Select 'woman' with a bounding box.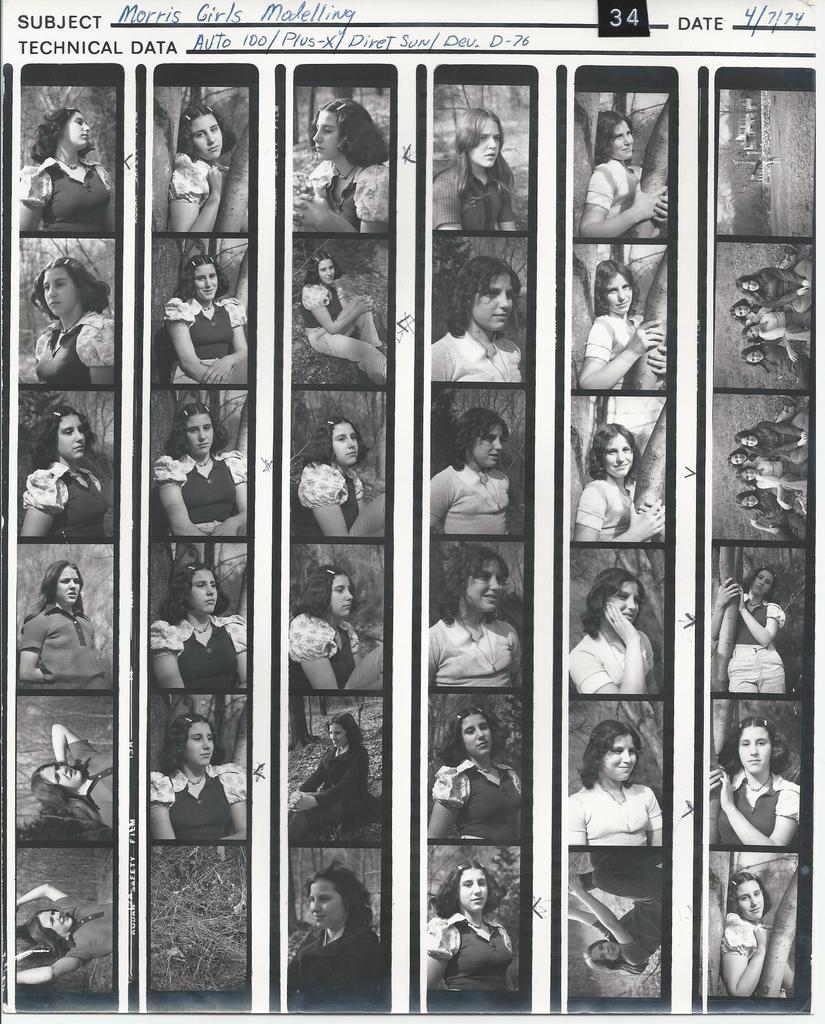
Rect(293, 95, 387, 236).
